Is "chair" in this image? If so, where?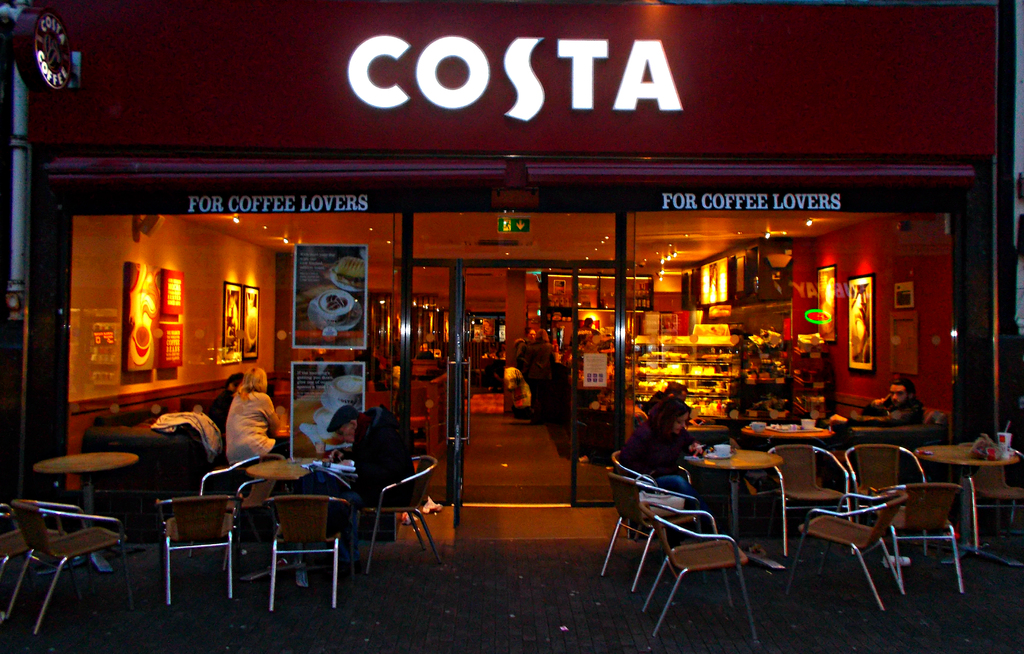
Yes, at {"left": 639, "top": 499, "right": 756, "bottom": 647}.
